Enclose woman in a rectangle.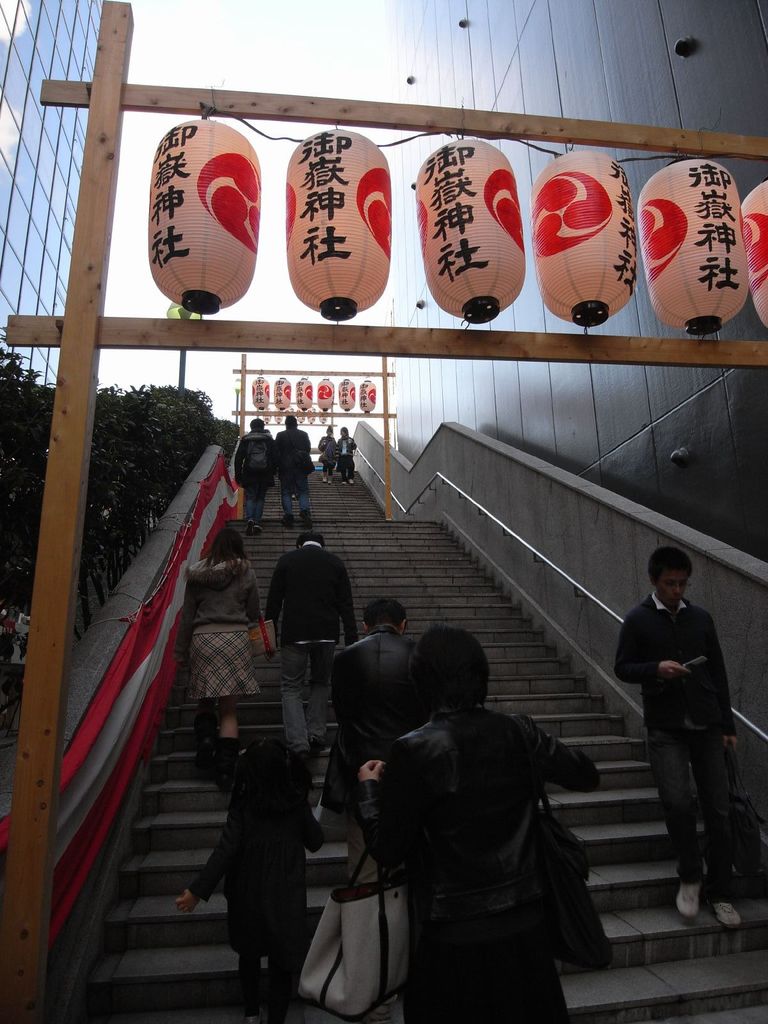
{"x1": 317, "y1": 424, "x2": 338, "y2": 483}.
